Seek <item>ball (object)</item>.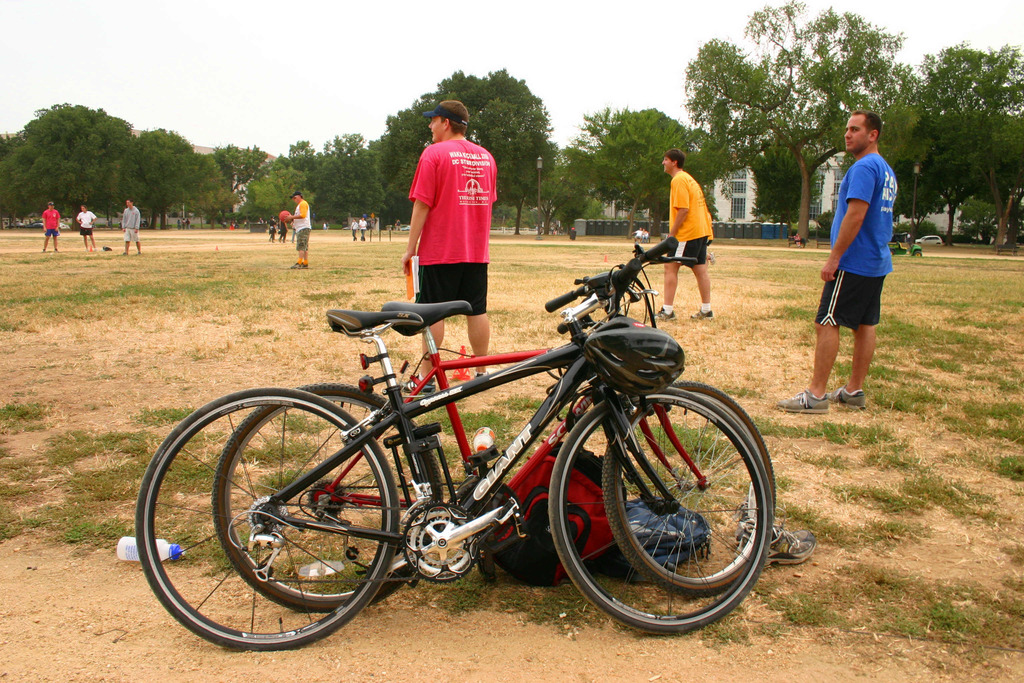
select_region(473, 425, 497, 456).
